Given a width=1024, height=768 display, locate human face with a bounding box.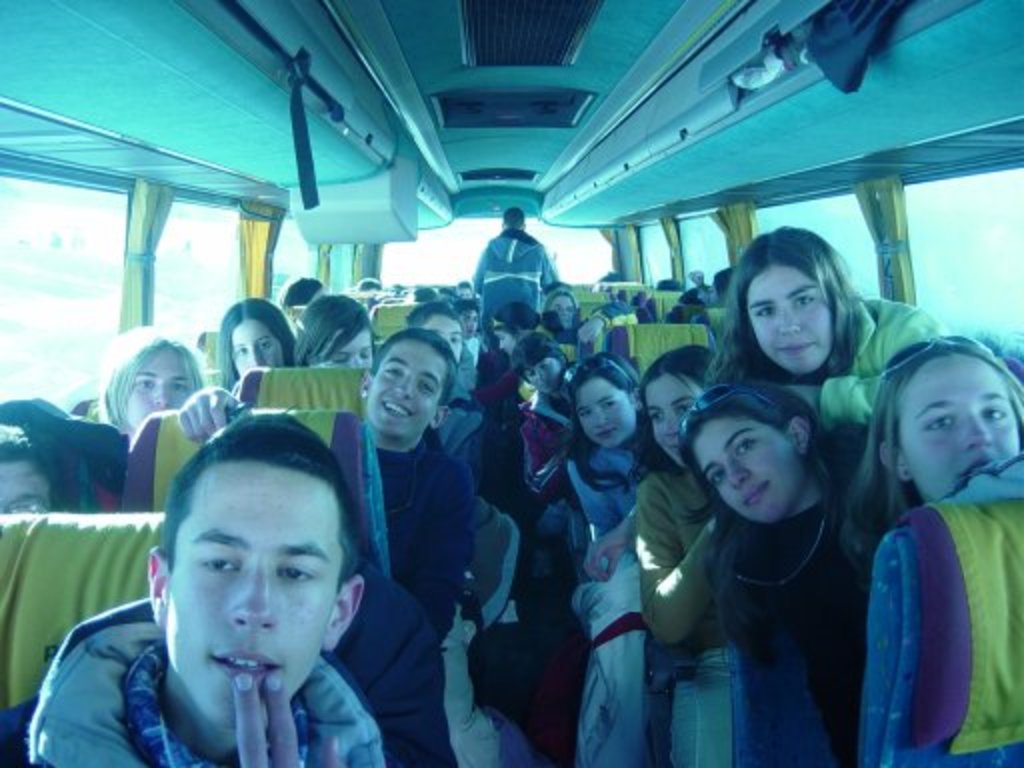
Located: (688, 400, 810, 522).
